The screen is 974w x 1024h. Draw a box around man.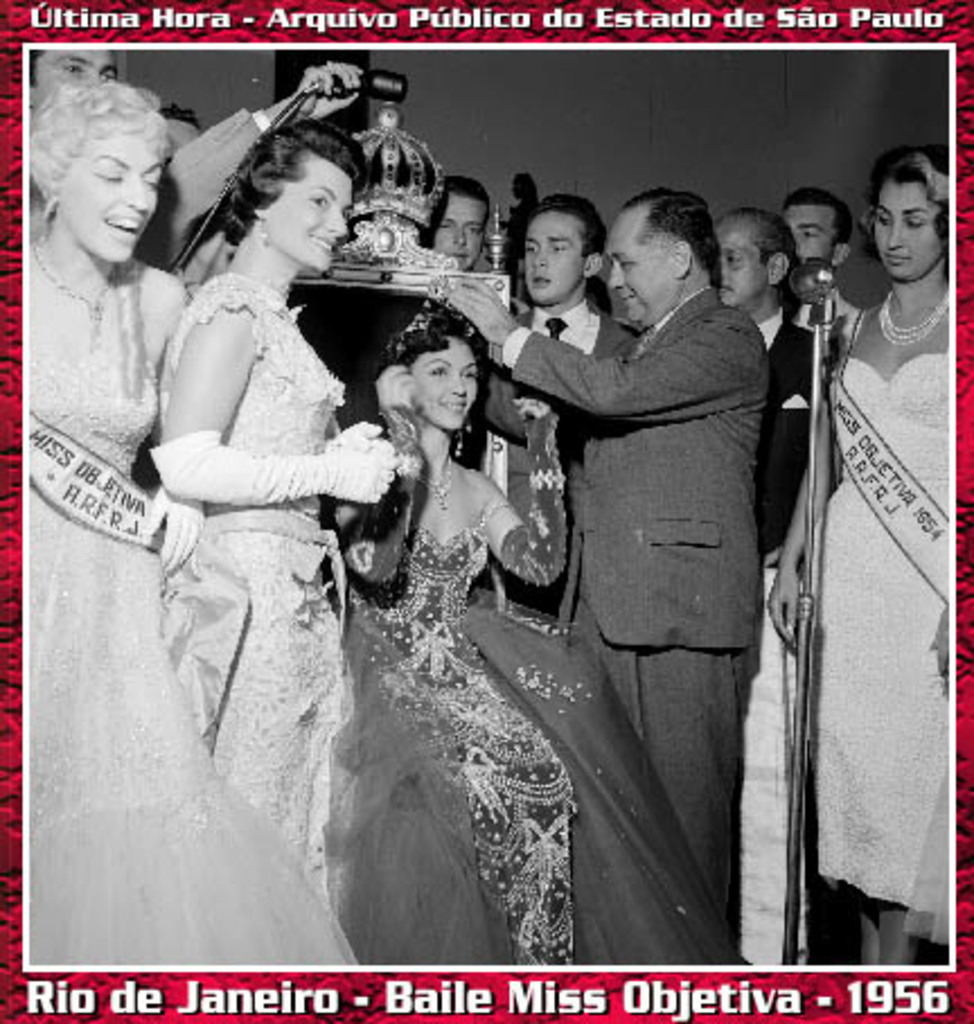
[left=771, top=187, right=888, bottom=314].
